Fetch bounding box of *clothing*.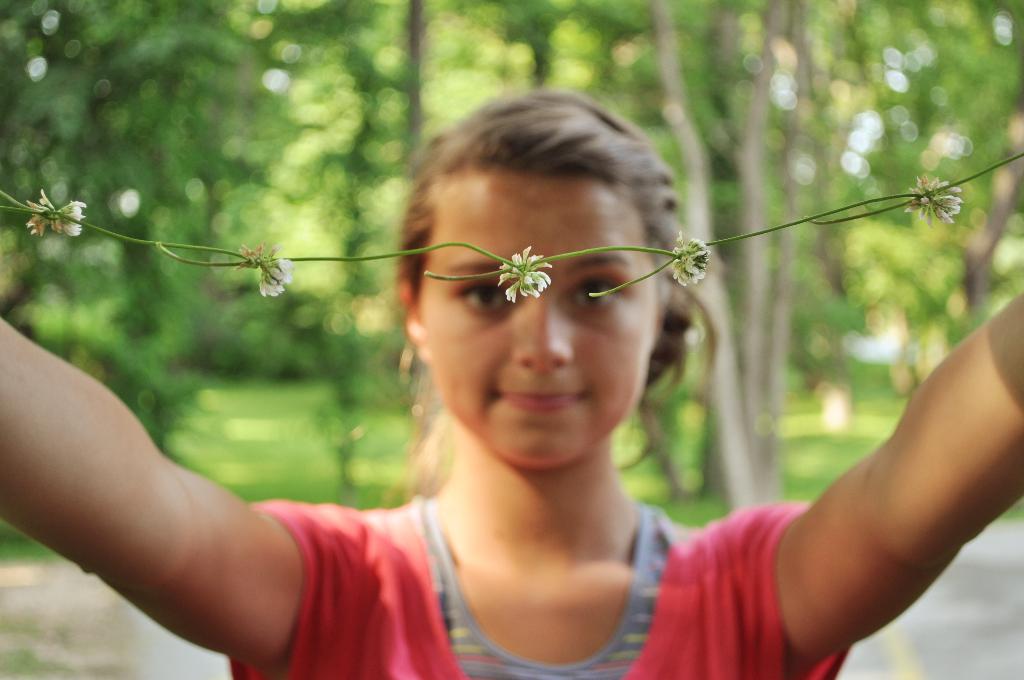
Bbox: [left=229, top=492, right=856, bottom=679].
